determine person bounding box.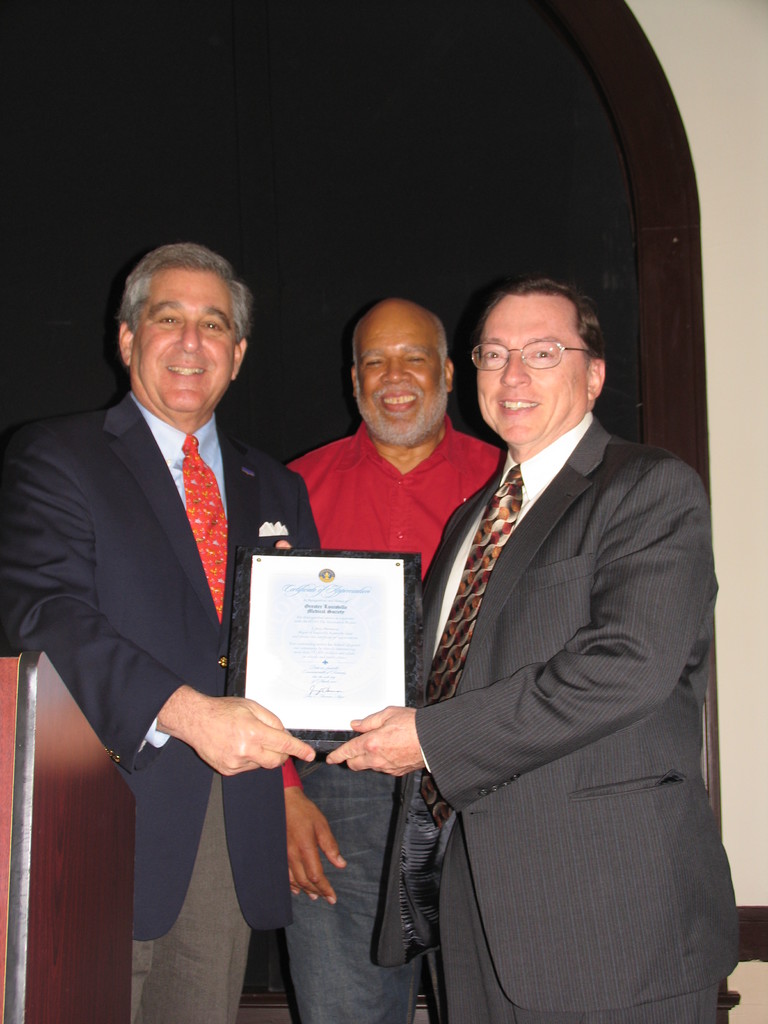
Determined: (0, 243, 319, 1023).
